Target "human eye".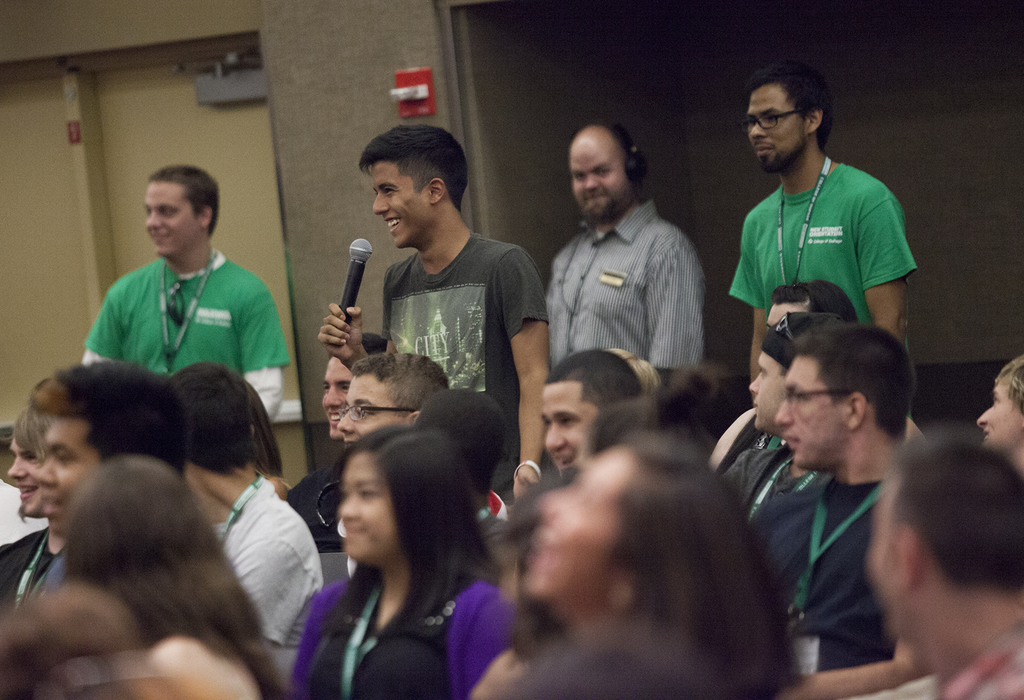
Target region: Rect(742, 117, 755, 129).
